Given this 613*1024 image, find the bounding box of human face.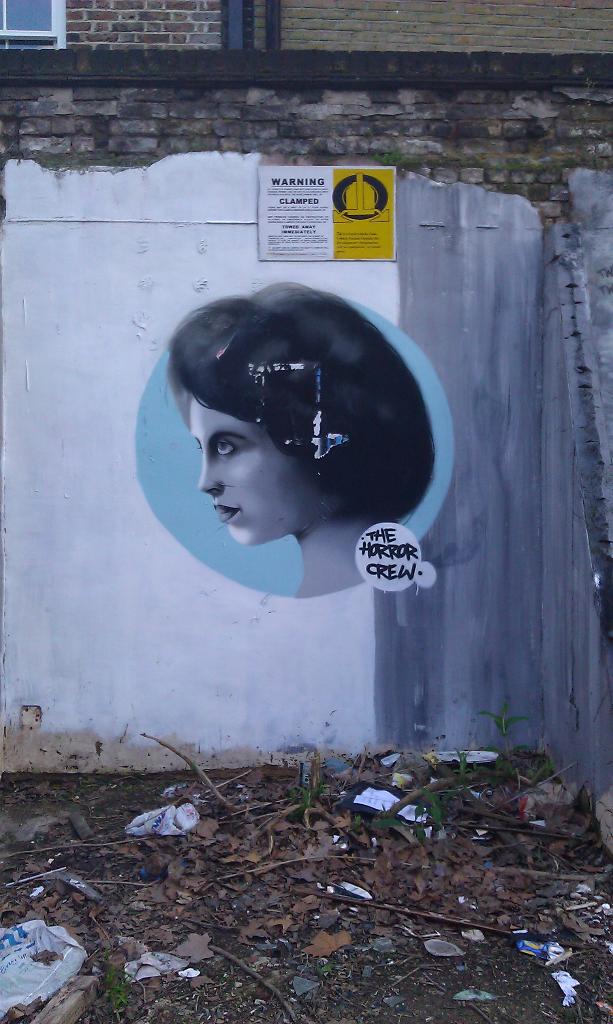
left=192, top=398, right=323, bottom=547.
